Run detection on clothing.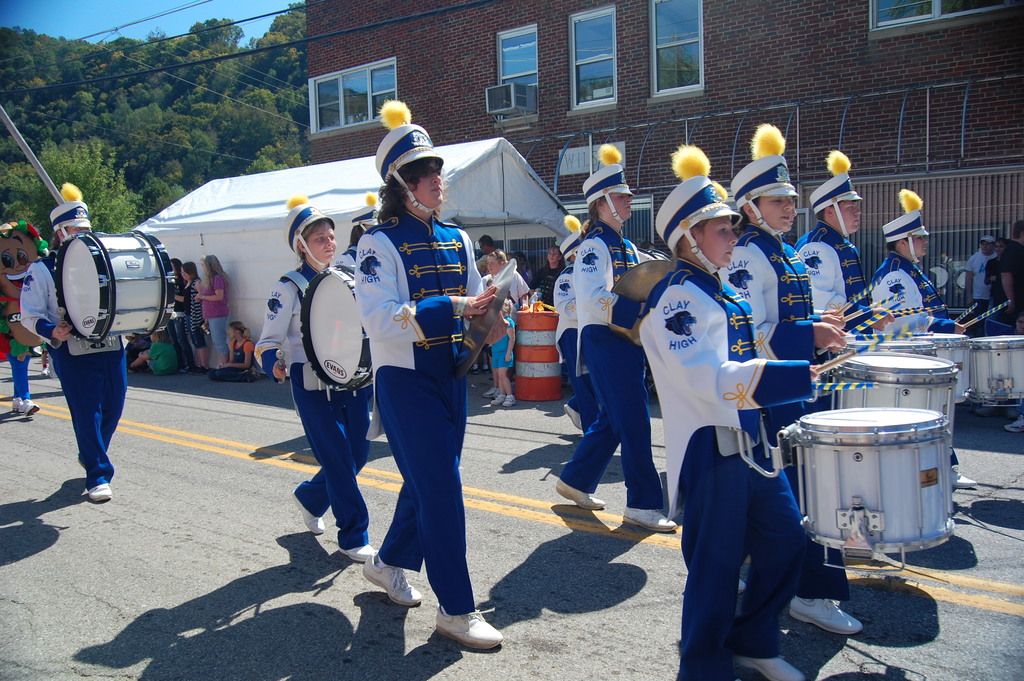
Result: crop(207, 267, 233, 361).
